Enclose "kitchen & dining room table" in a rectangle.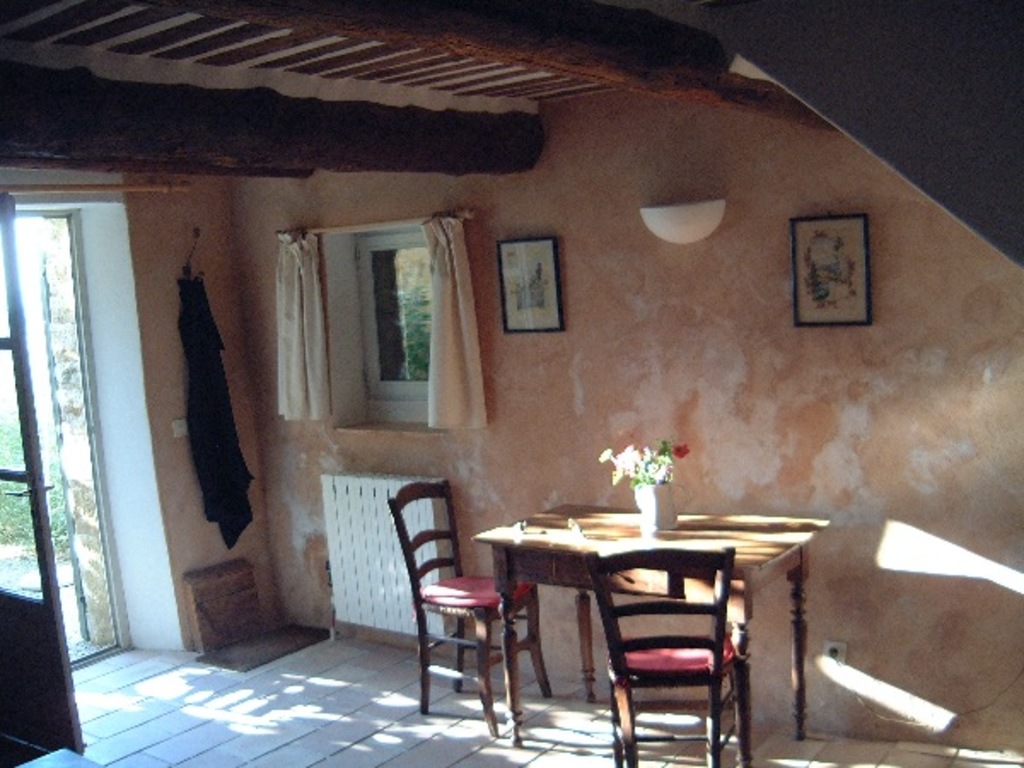
<box>401,483,804,732</box>.
